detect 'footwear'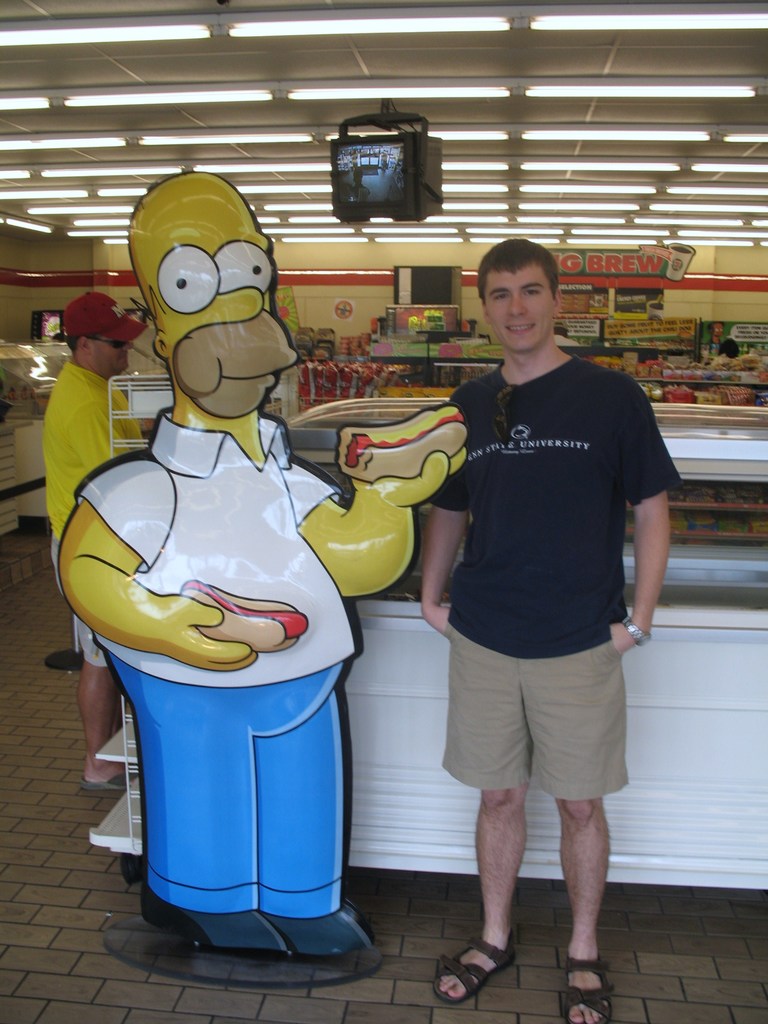
139/899/282/956
